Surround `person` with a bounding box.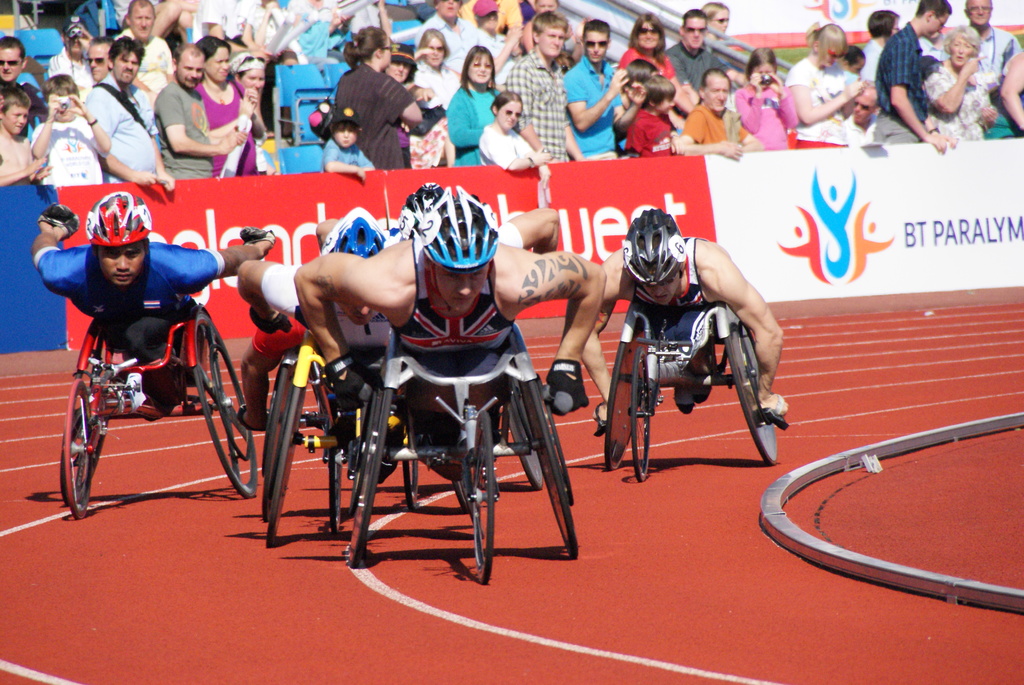
[732, 42, 798, 149].
